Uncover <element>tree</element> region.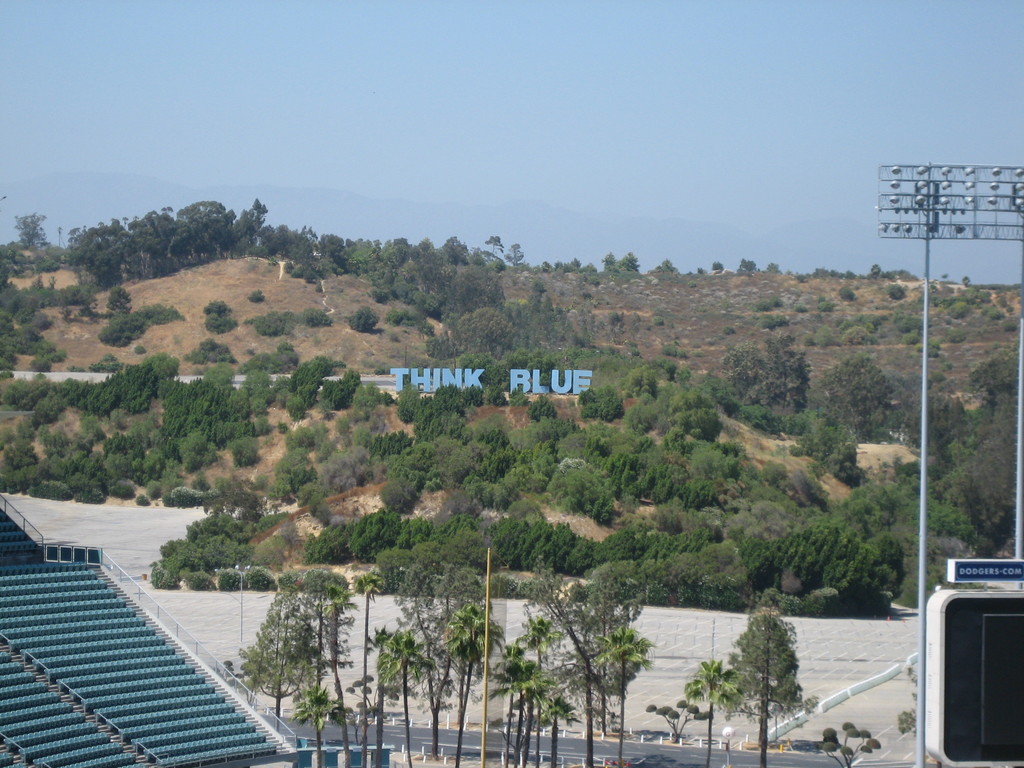
Uncovered: 253 211 509 286.
